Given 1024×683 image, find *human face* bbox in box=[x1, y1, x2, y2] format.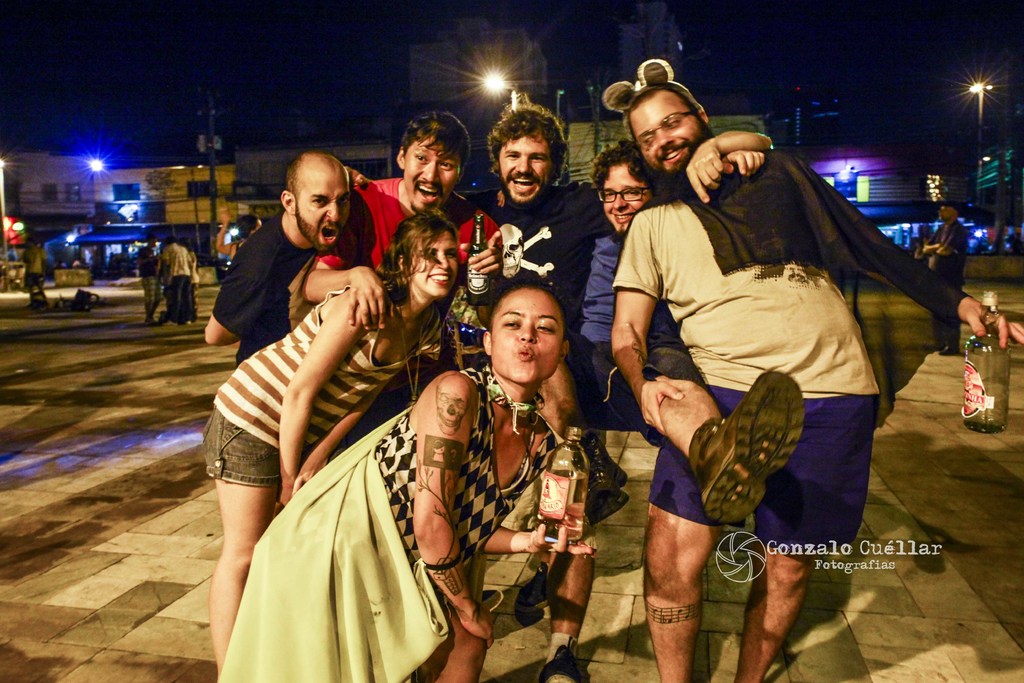
box=[298, 168, 354, 251].
